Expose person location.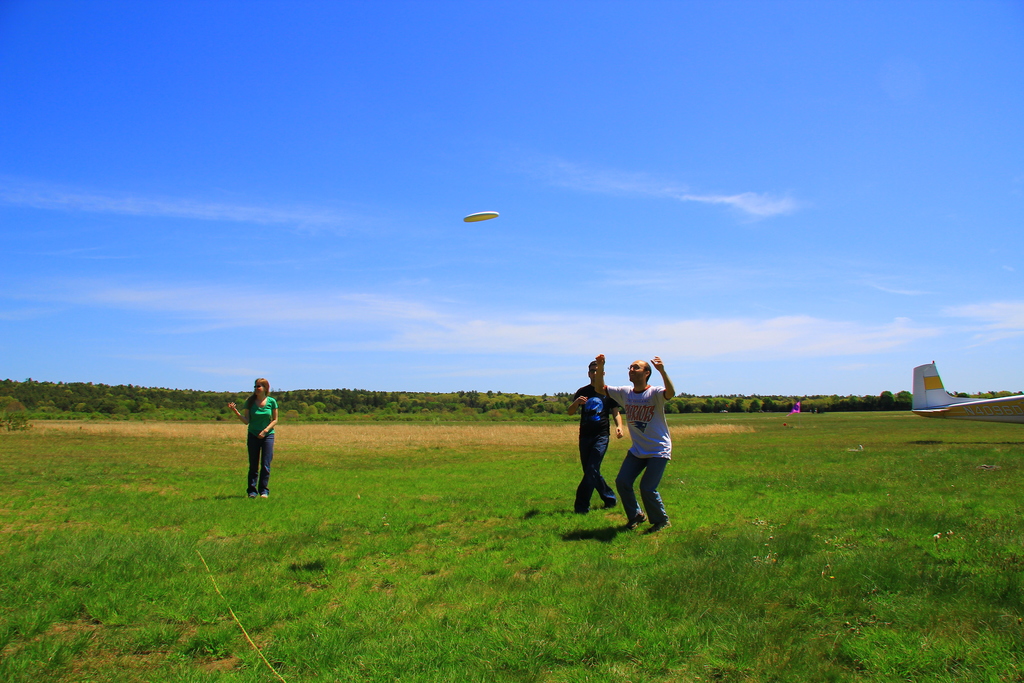
Exposed at region(596, 357, 671, 536).
